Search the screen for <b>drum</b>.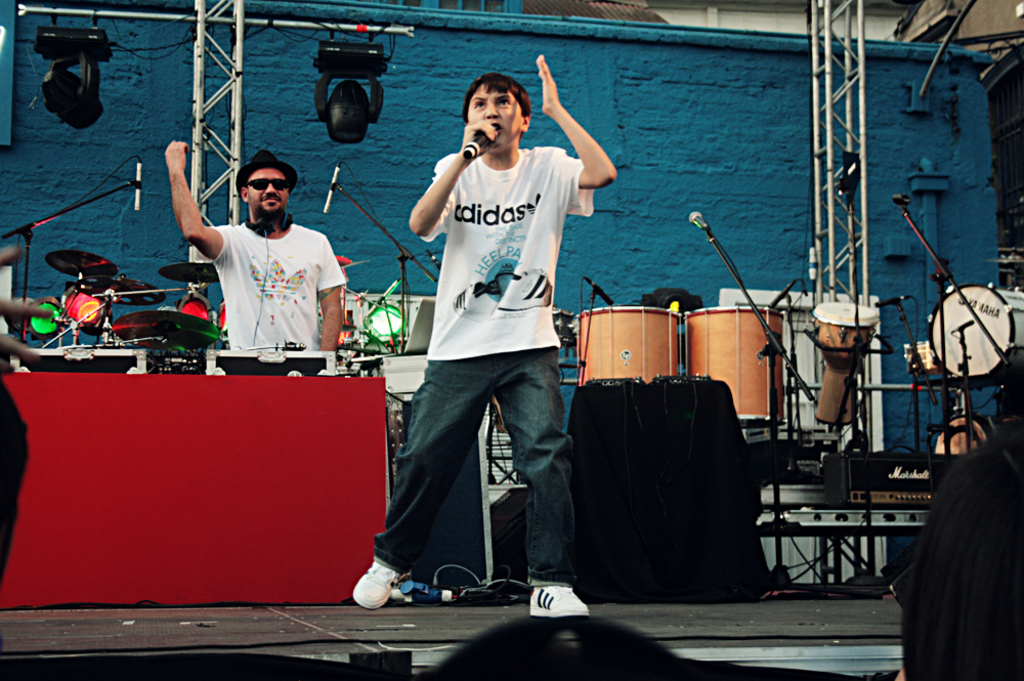
Found at crop(577, 306, 682, 386).
